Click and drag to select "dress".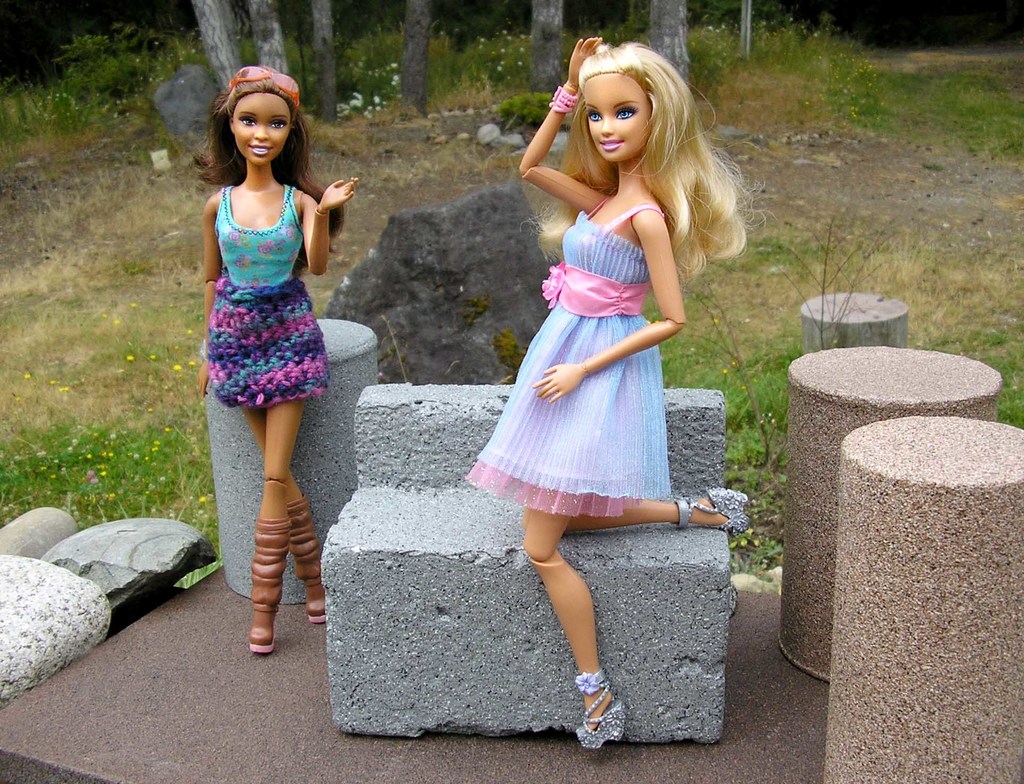
Selection: 465/195/673/519.
